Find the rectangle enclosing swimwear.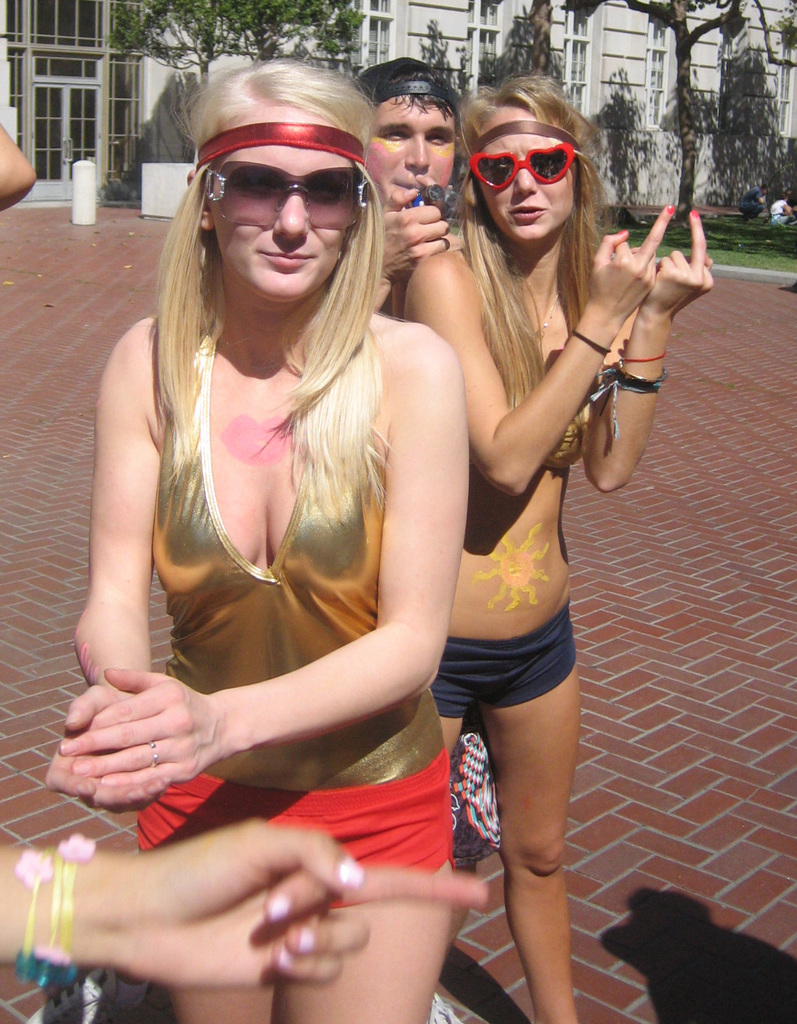
crop(133, 301, 453, 918).
